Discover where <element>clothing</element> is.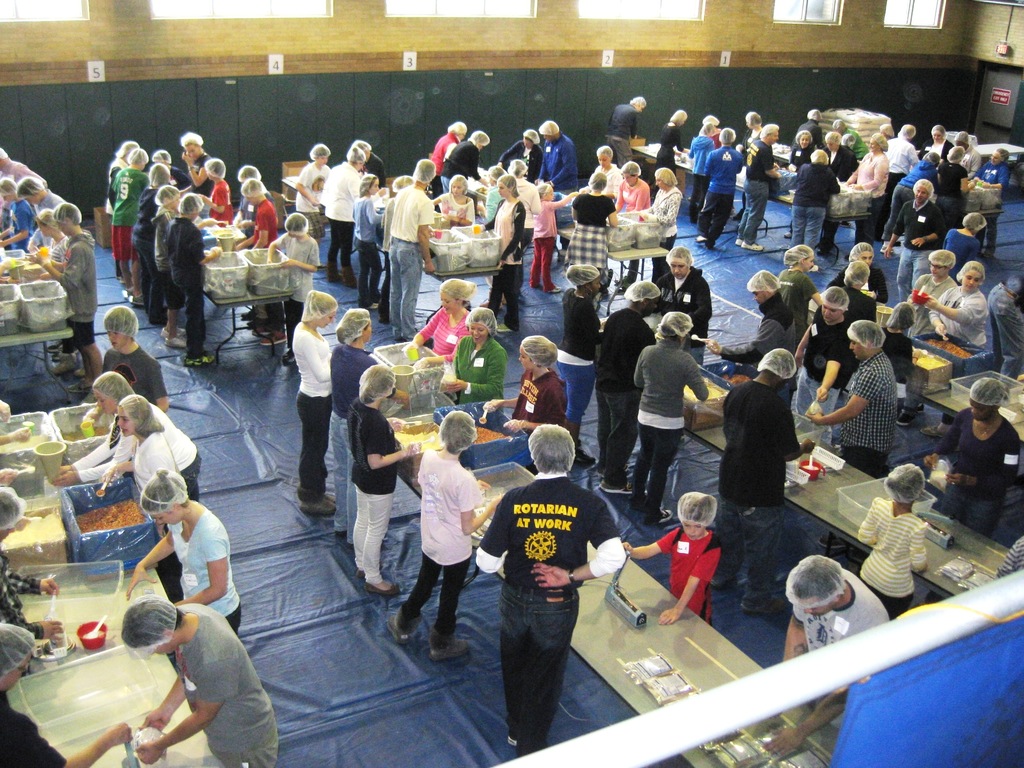
Discovered at select_region(887, 155, 944, 238).
